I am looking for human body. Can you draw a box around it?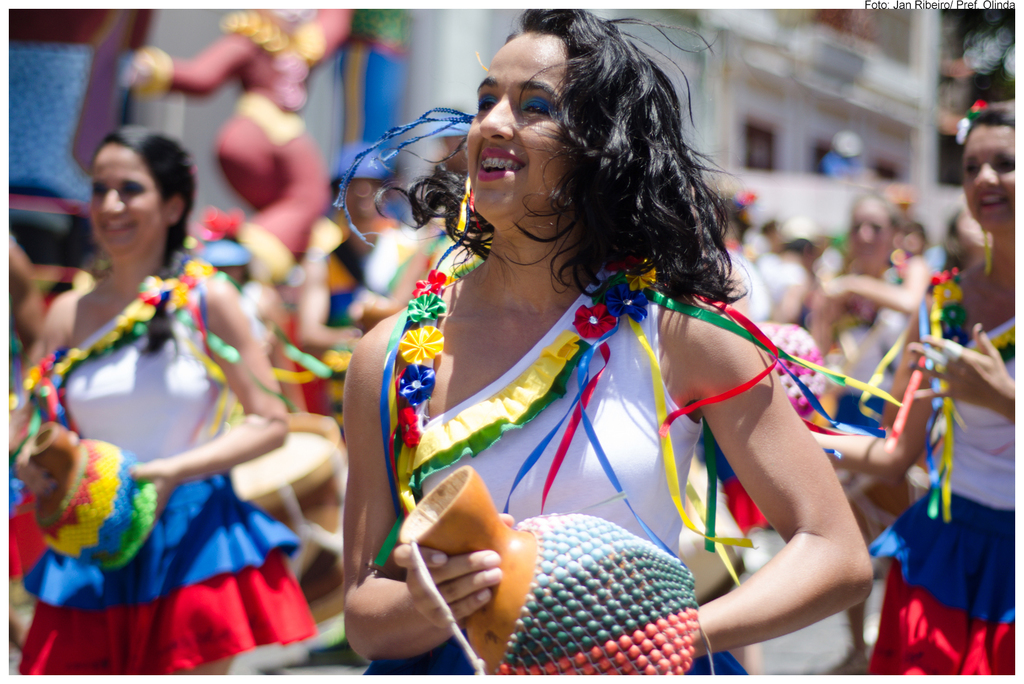
Sure, the bounding box is [left=800, top=250, right=1023, bottom=683].
